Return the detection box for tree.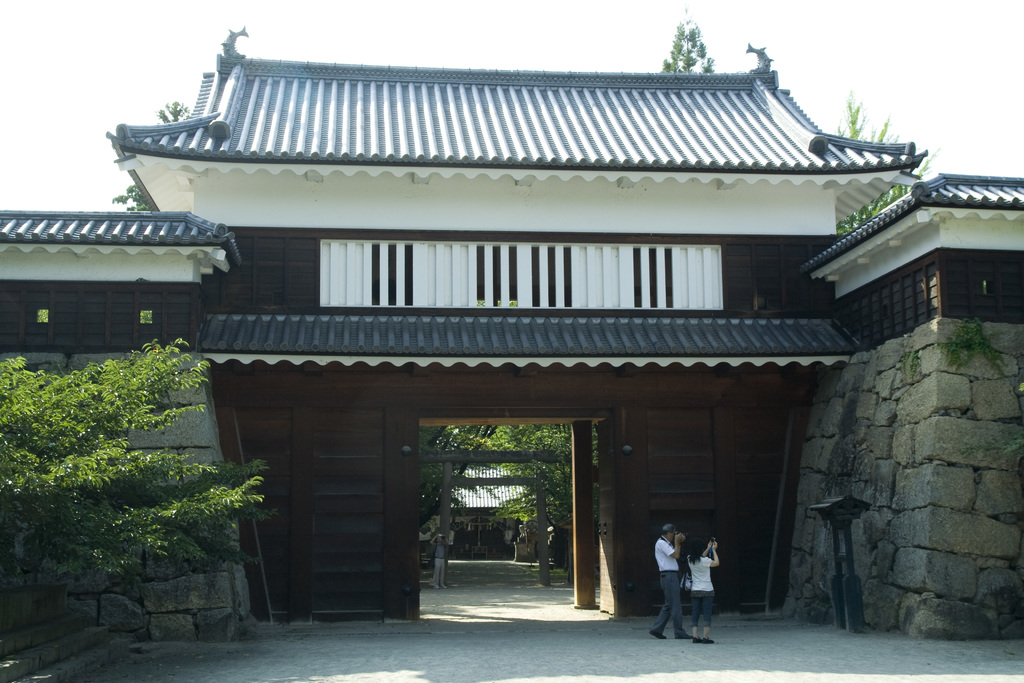
[105,102,206,219].
